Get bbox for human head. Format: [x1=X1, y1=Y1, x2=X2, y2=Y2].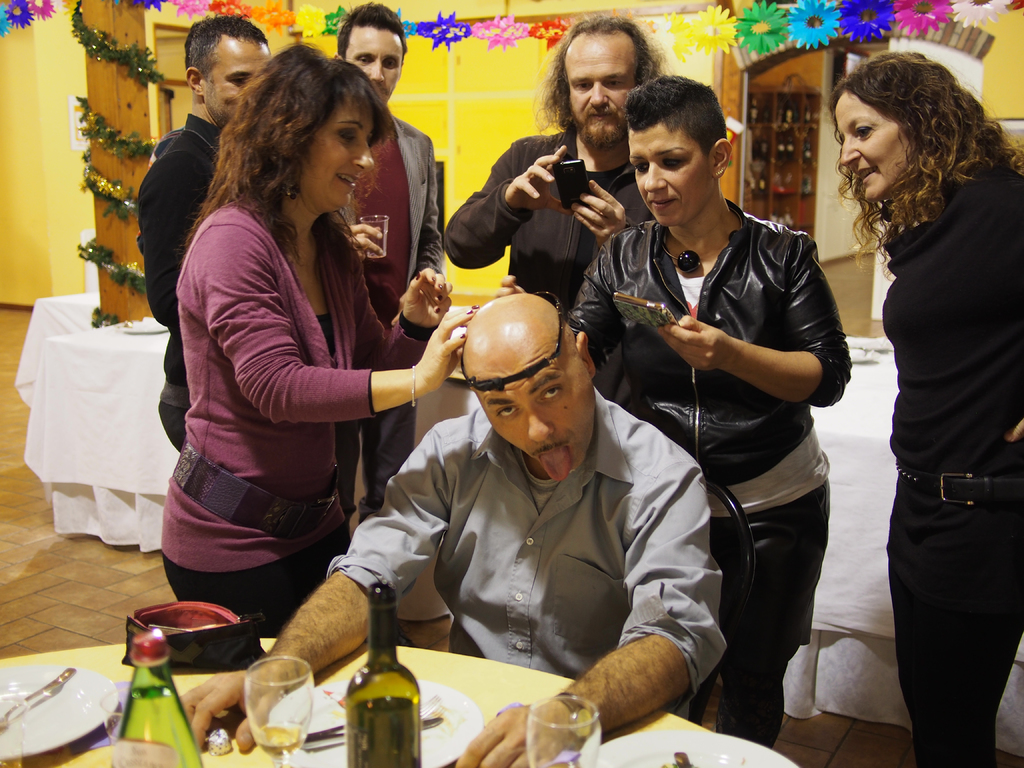
[x1=444, y1=294, x2=596, y2=463].
